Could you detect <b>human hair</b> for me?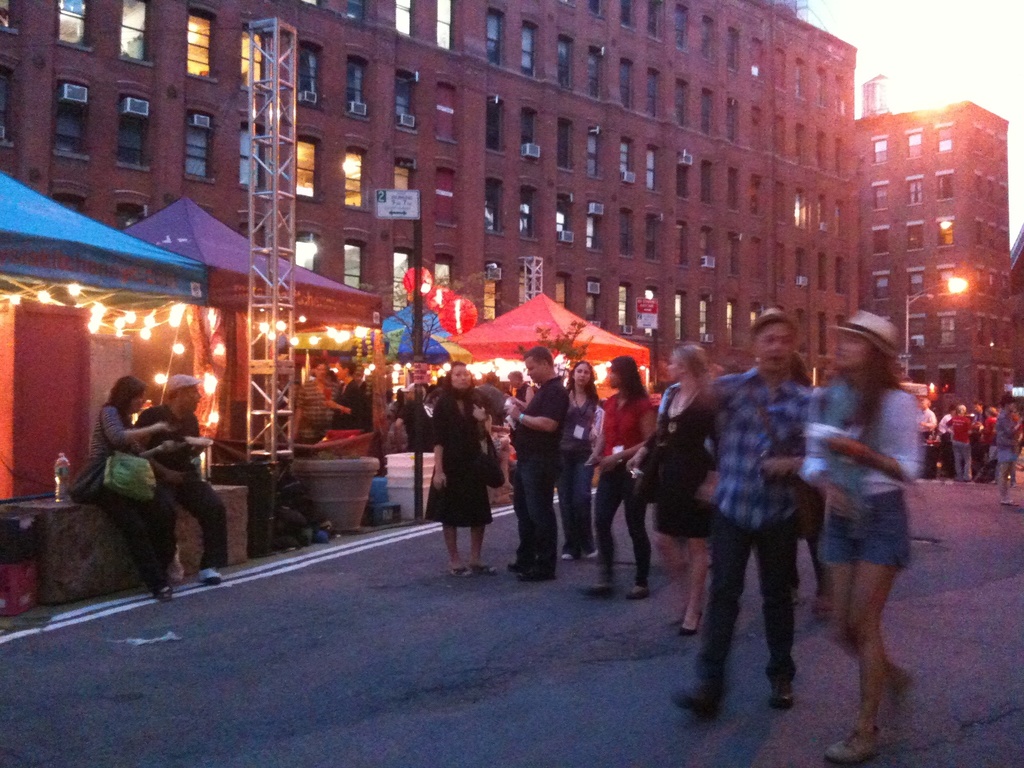
Detection result: [left=750, top=305, right=802, bottom=331].
